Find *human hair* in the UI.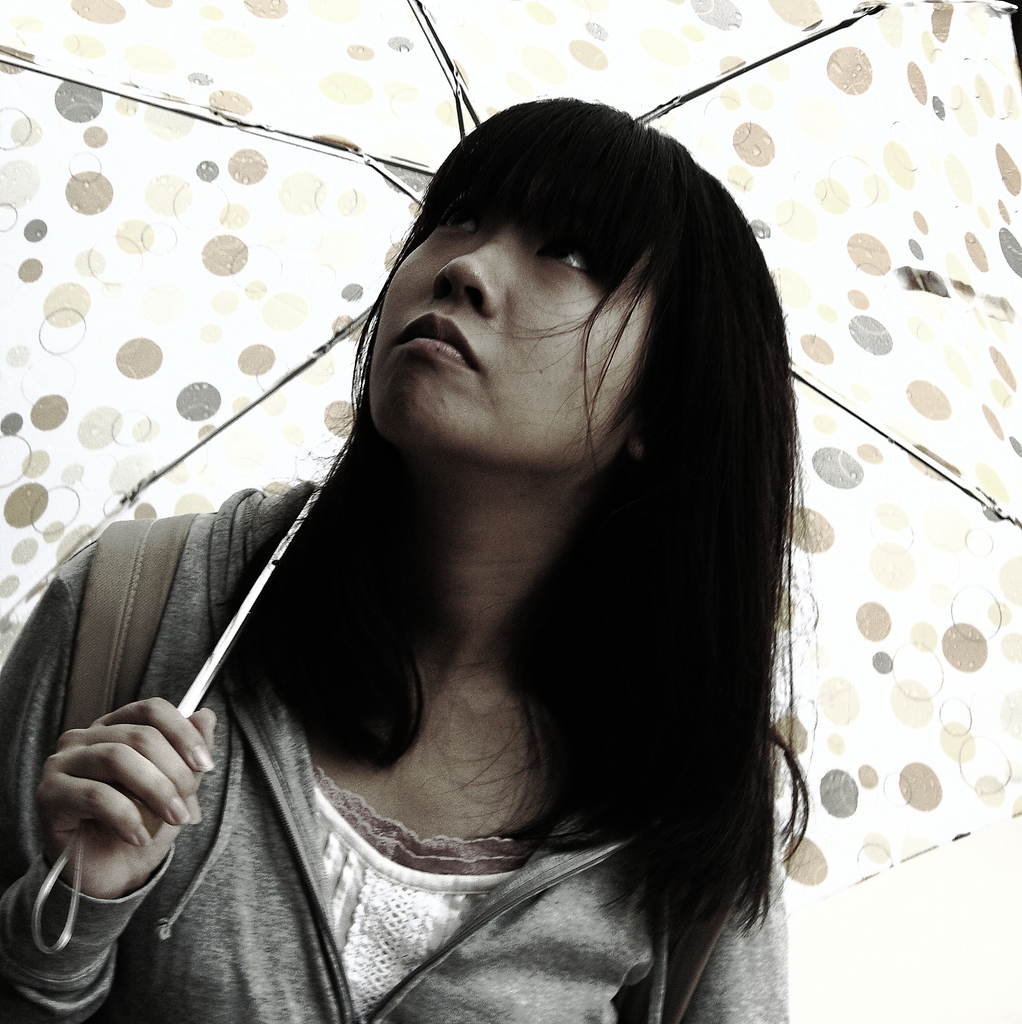
UI element at (left=230, top=92, right=781, bottom=841).
